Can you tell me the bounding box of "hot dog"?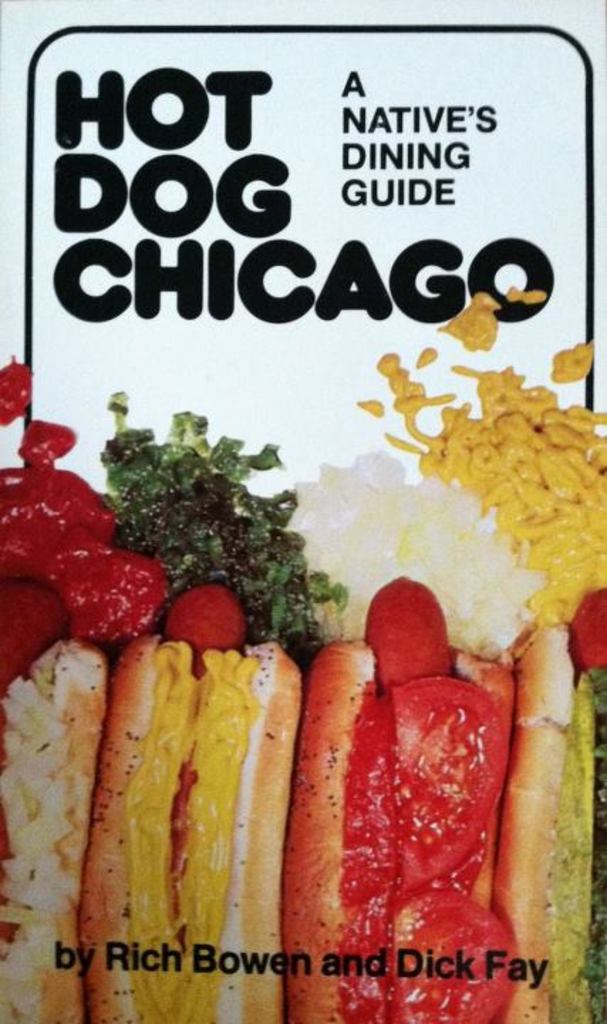
<box>500,590,606,1023</box>.
